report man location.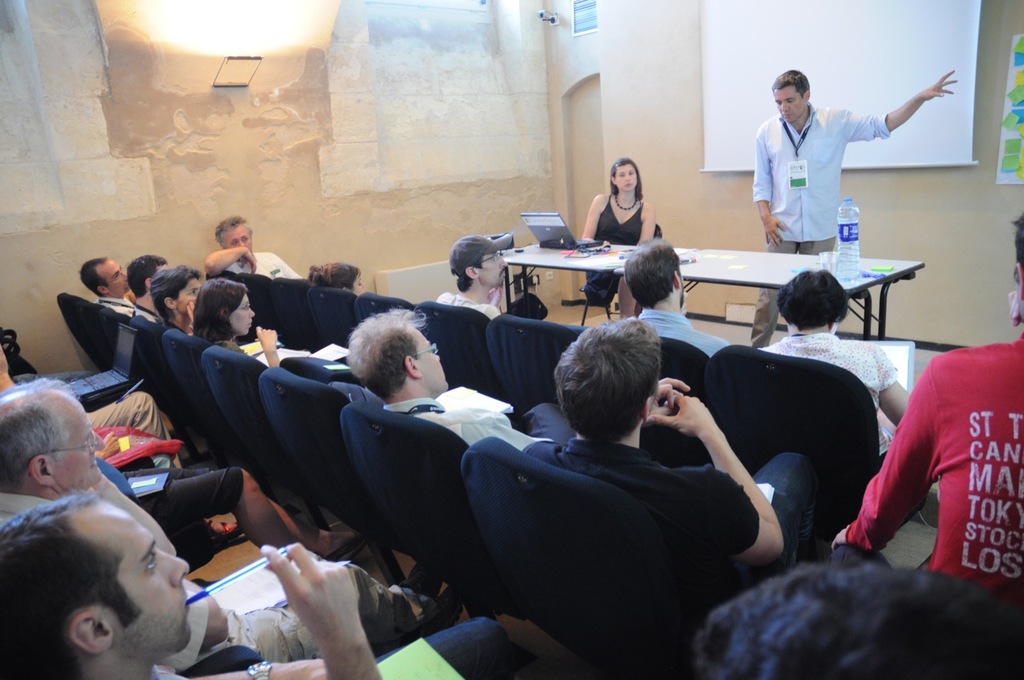
Report: box(198, 213, 306, 280).
